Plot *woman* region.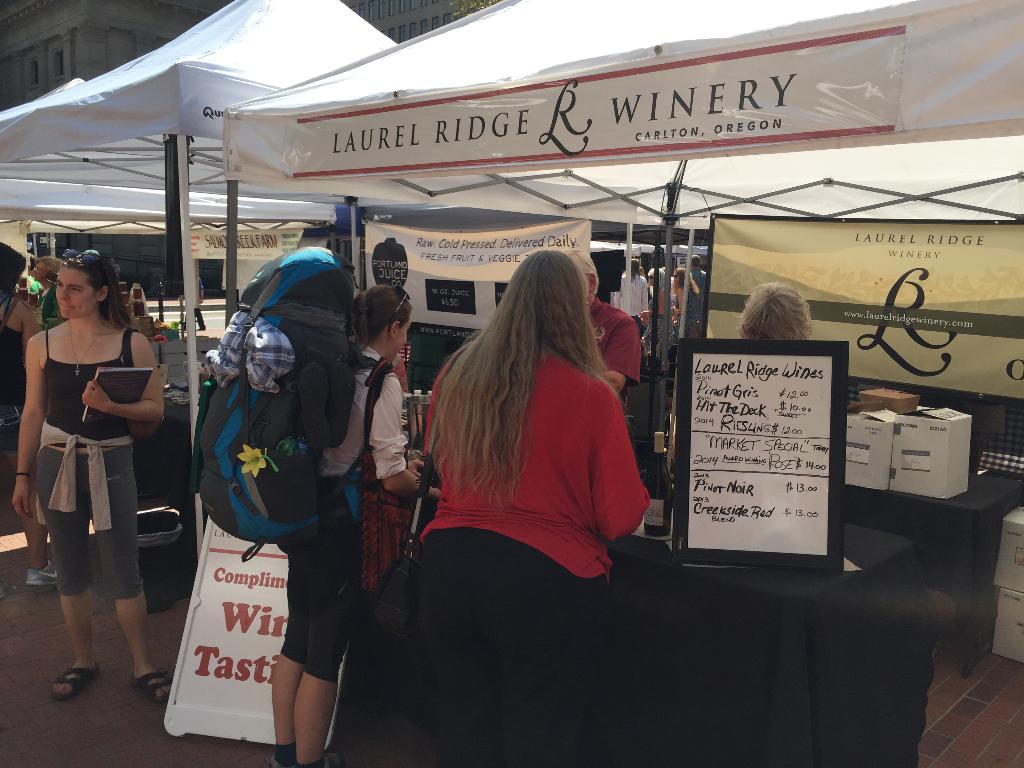
Plotted at crop(733, 280, 813, 344).
